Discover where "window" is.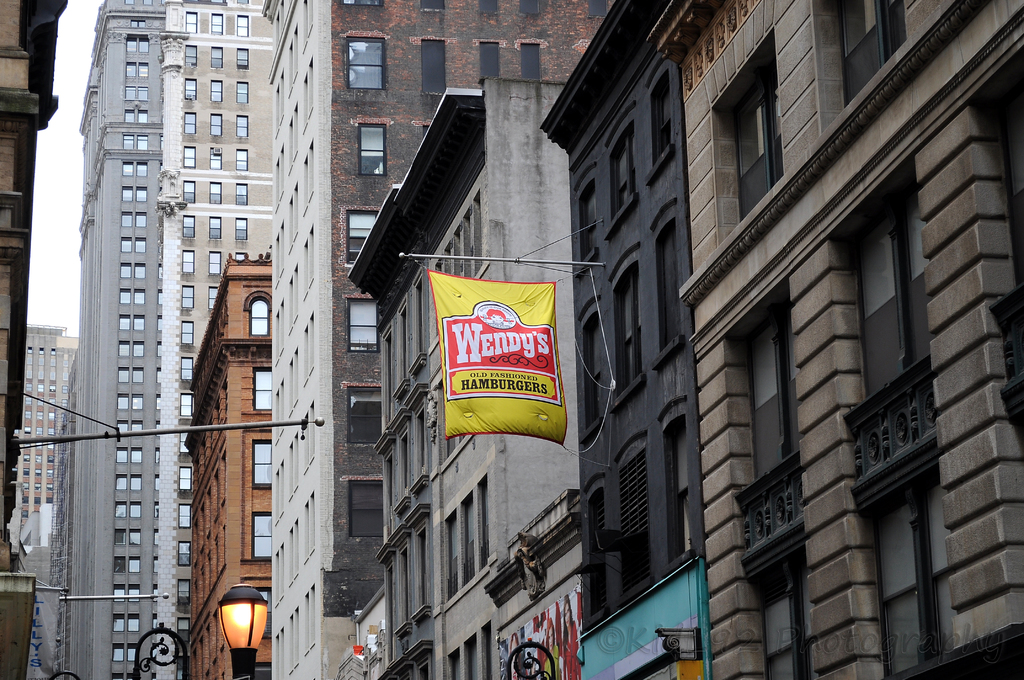
Discovered at box=[881, 476, 951, 679].
